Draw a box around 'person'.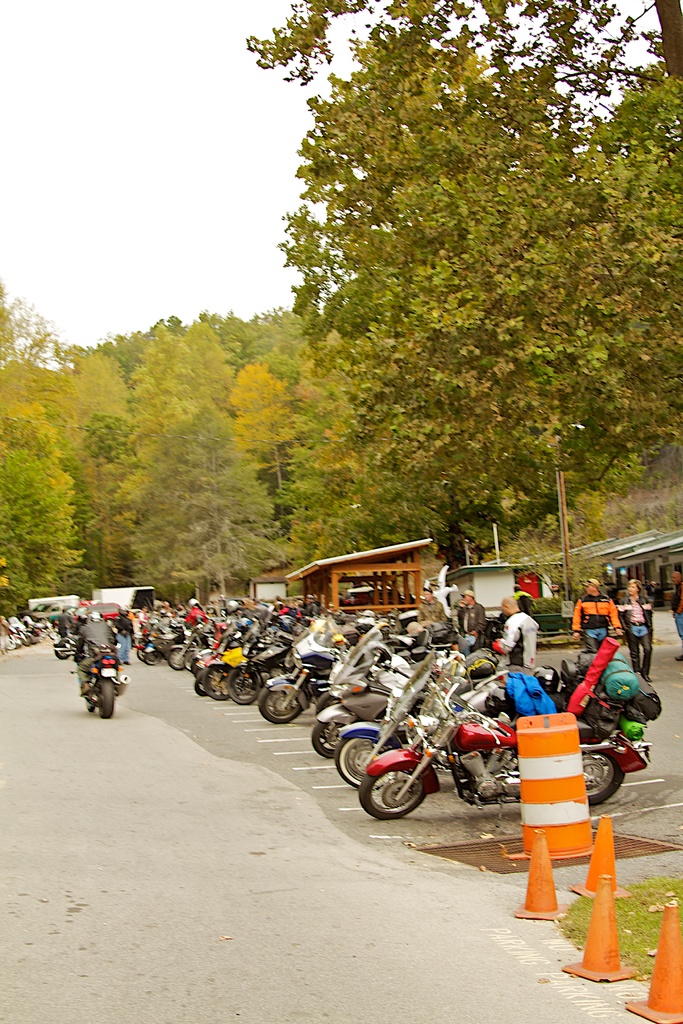
locate(674, 571, 682, 662).
